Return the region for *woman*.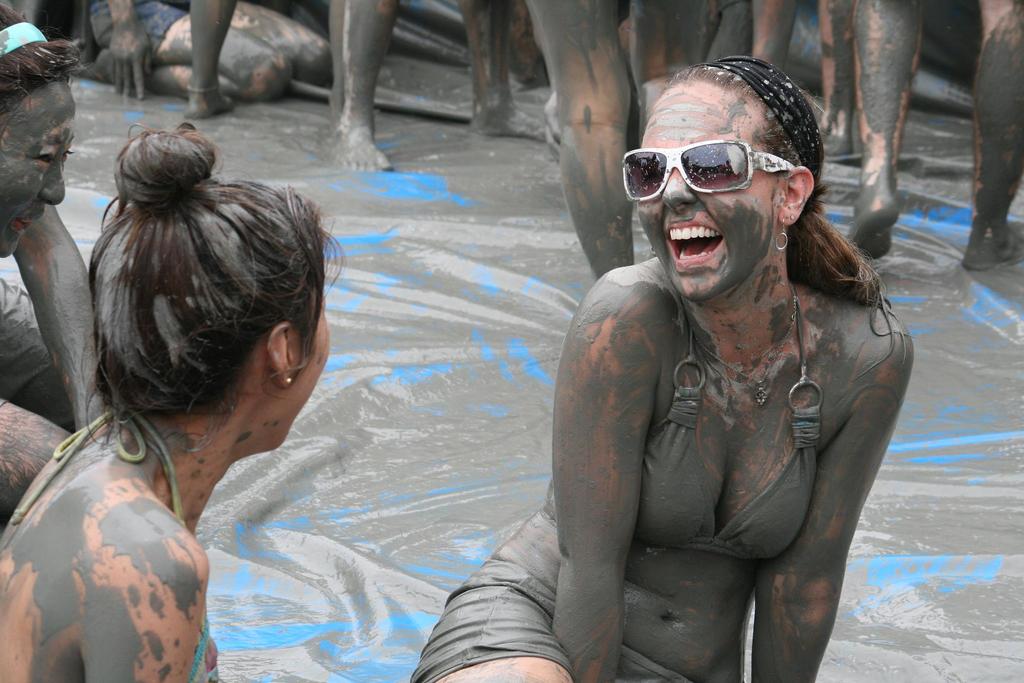
Rect(0, 123, 346, 682).
